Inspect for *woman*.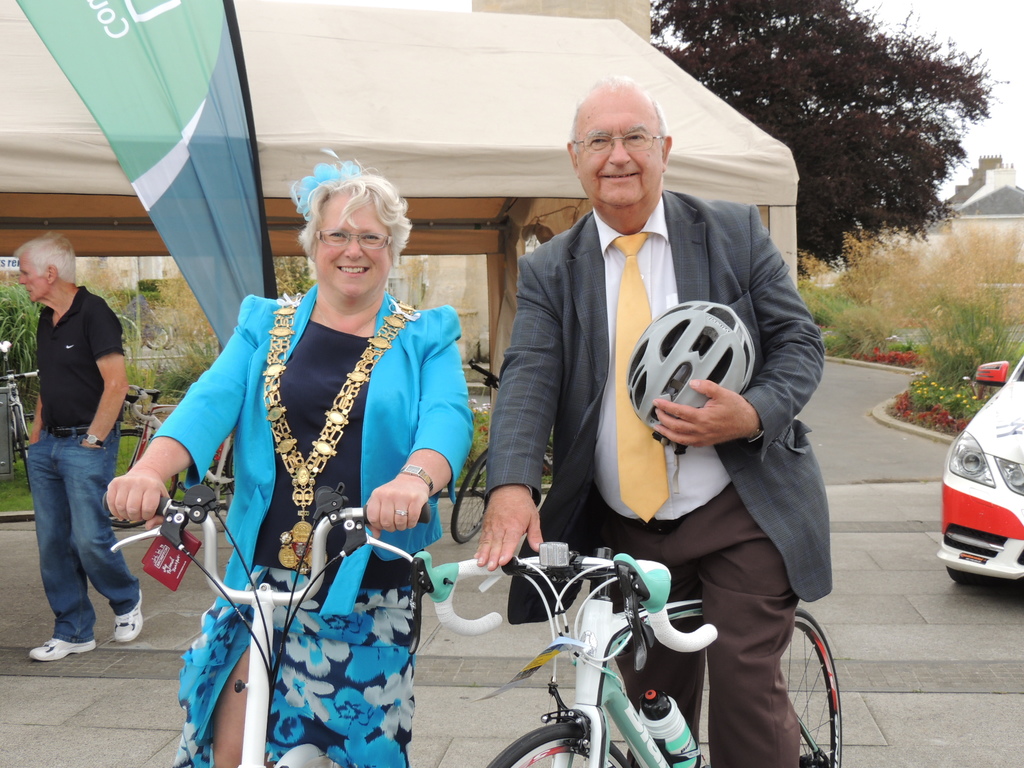
Inspection: box=[99, 141, 480, 767].
